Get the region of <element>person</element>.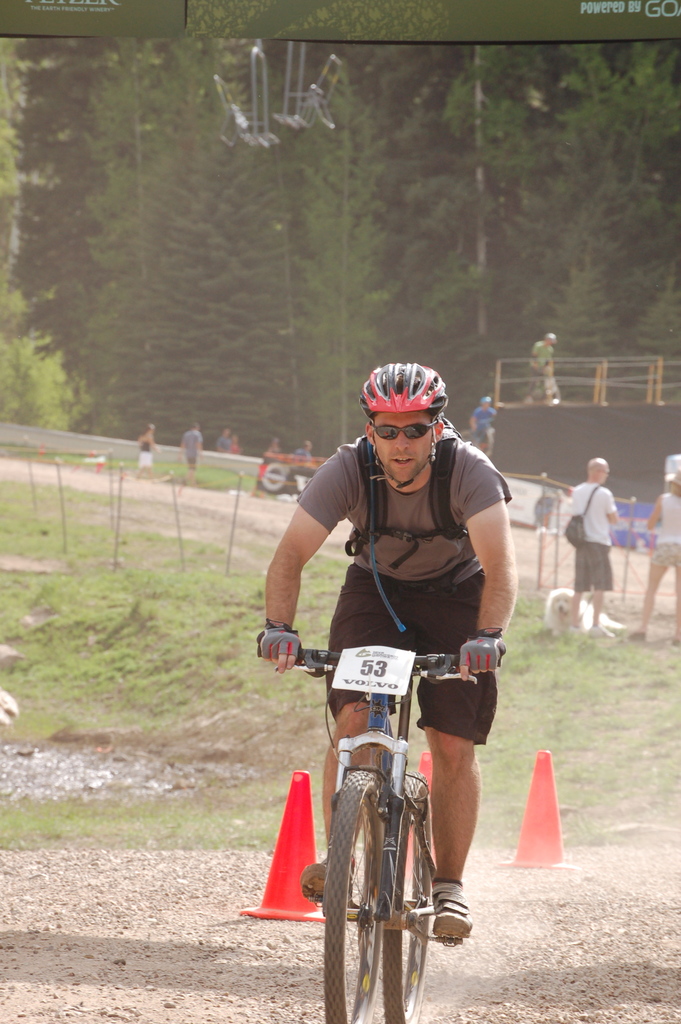
[x1=523, y1=331, x2=557, y2=406].
